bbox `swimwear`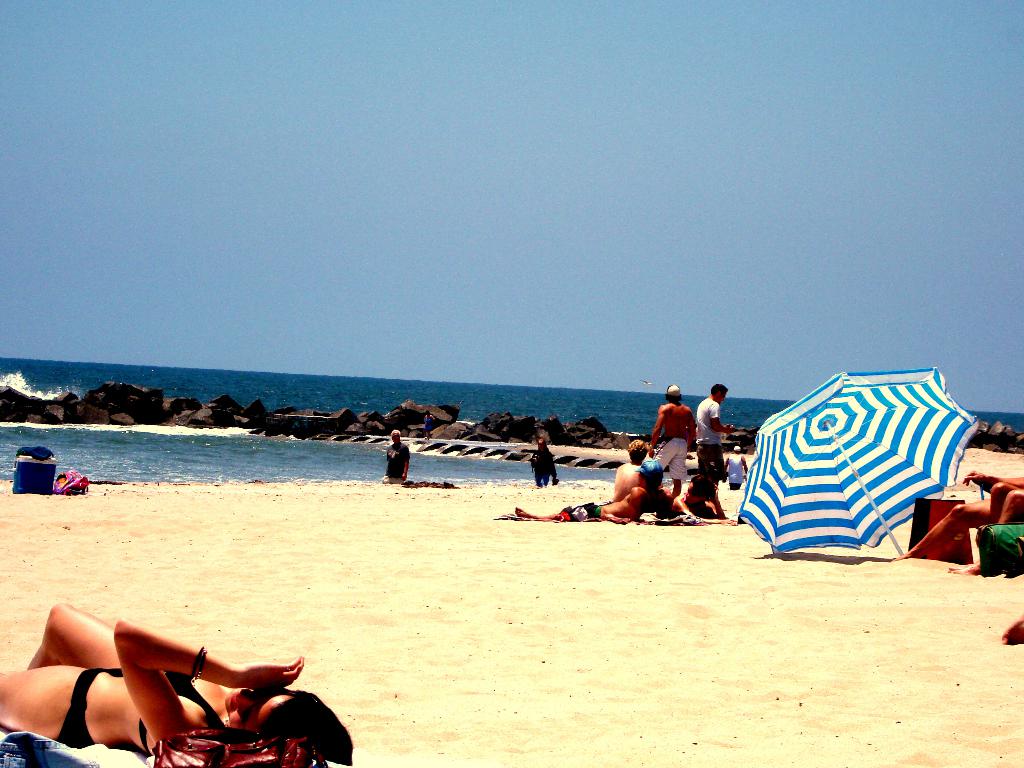
rect(557, 500, 603, 518)
